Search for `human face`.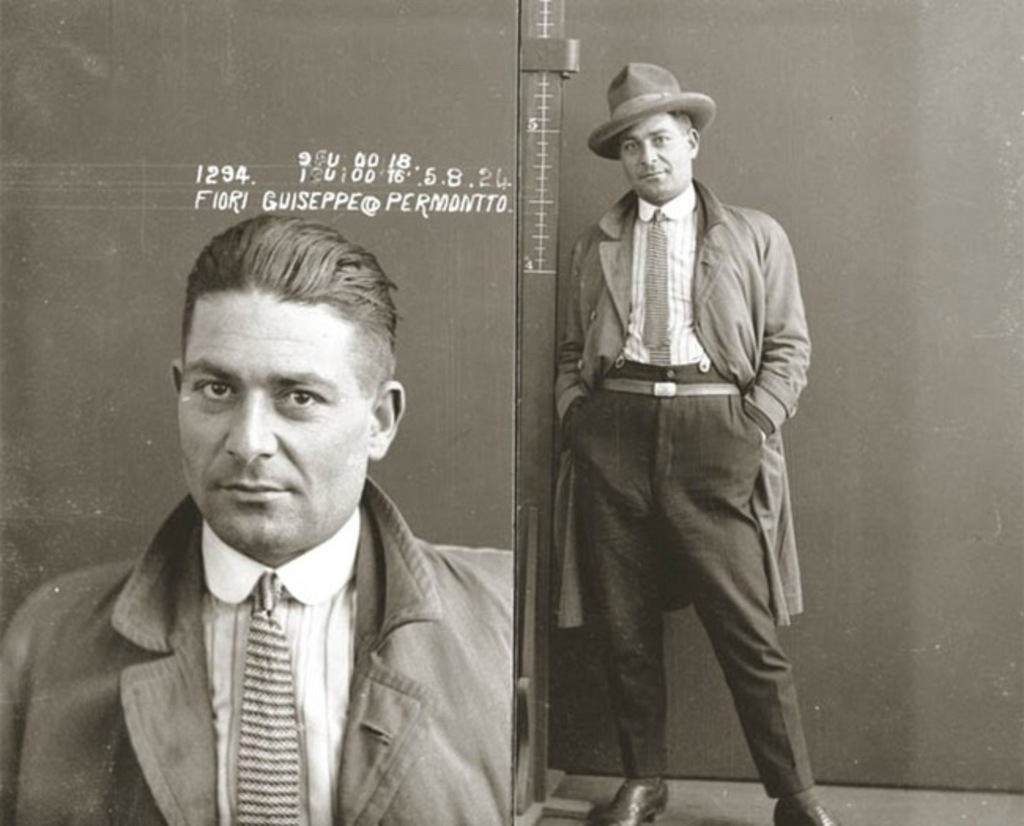
Found at (x1=621, y1=110, x2=692, y2=199).
